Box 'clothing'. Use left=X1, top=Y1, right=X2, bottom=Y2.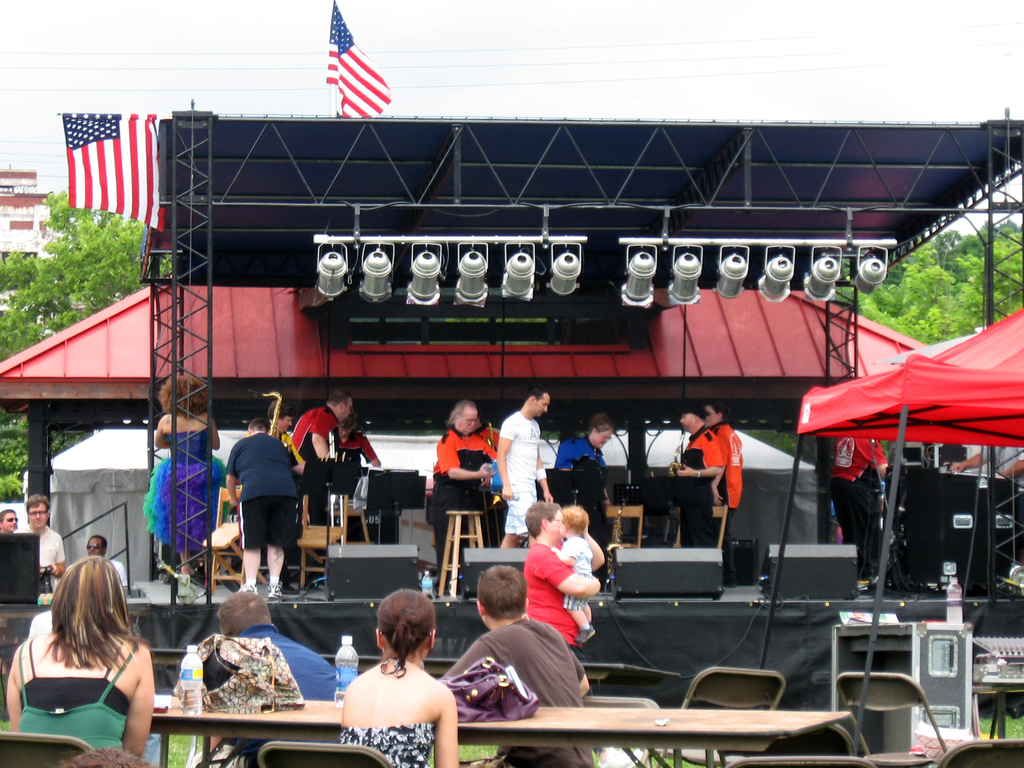
left=674, top=422, right=726, bottom=544.
